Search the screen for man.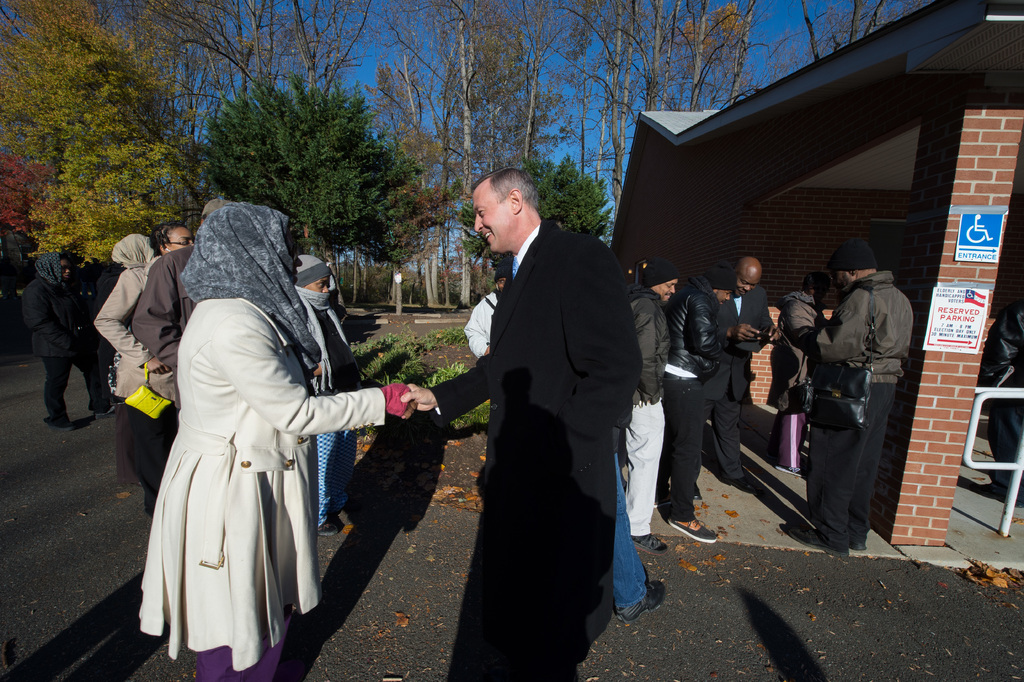
Found at BBox(979, 297, 1023, 504).
